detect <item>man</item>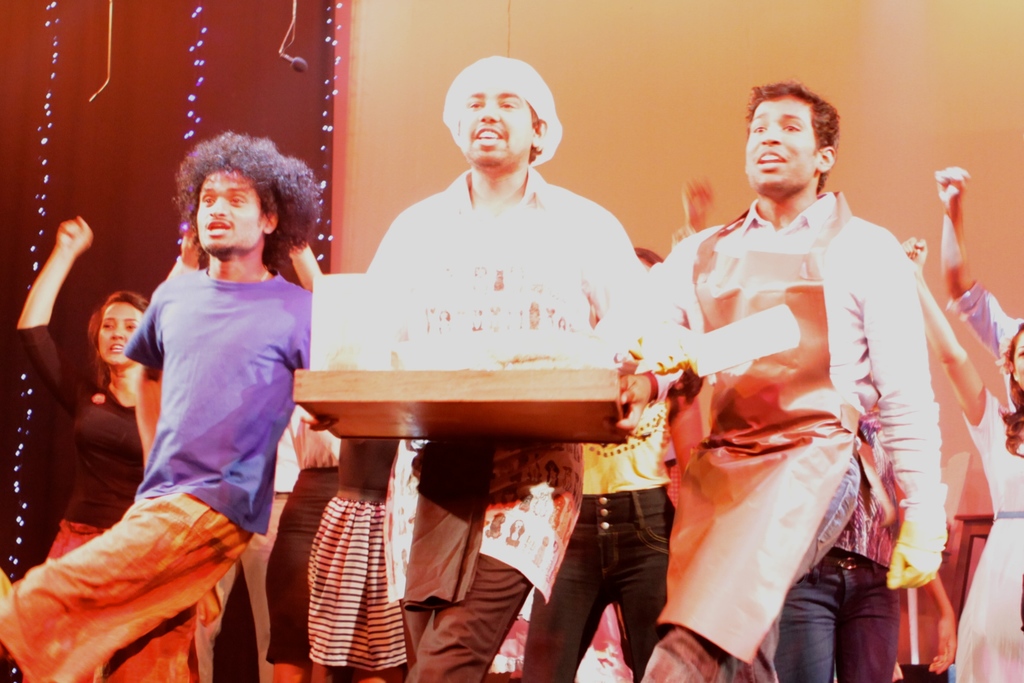
300/53/669/682
